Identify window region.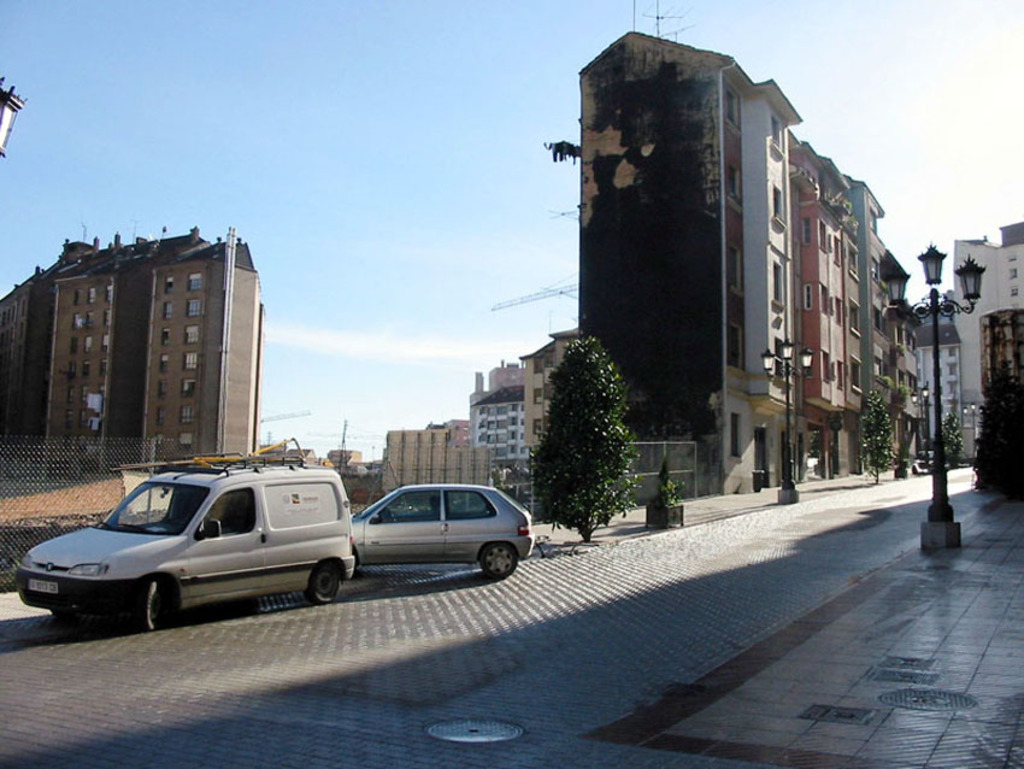
Region: {"left": 161, "top": 327, "right": 173, "bottom": 347}.
